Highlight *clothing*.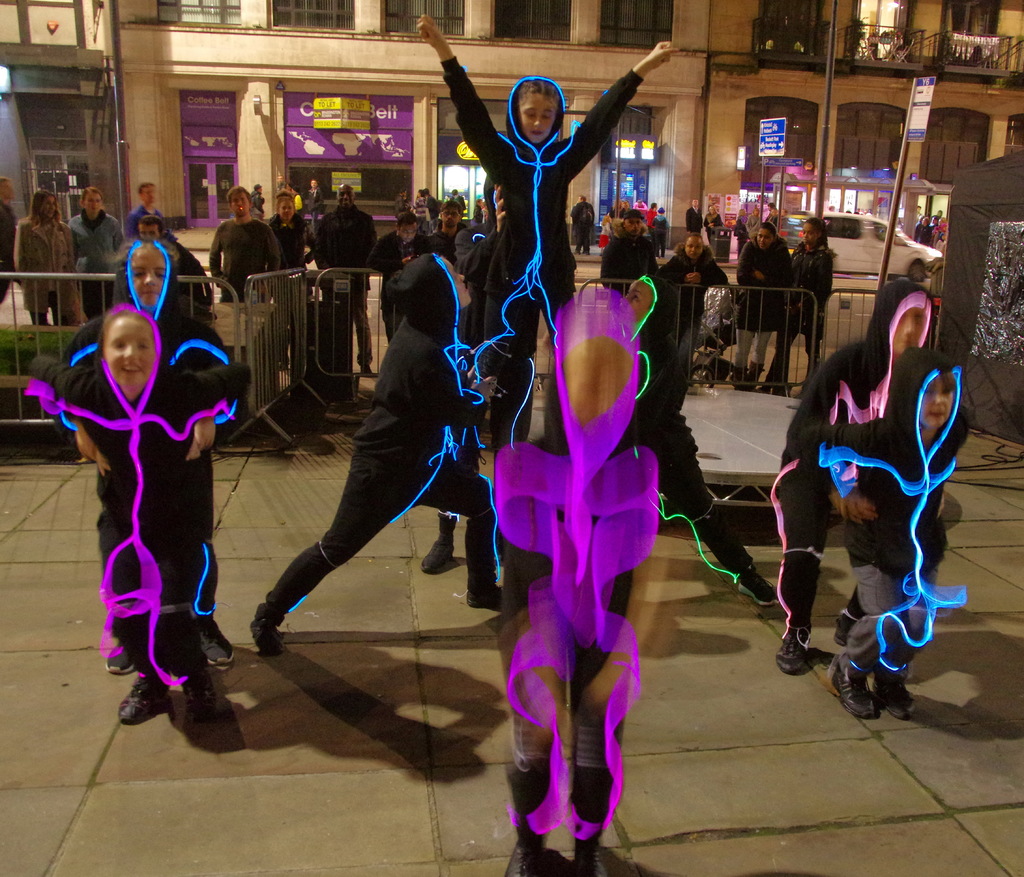
Highlighted region: Rect(431, 209, 492, 265).
